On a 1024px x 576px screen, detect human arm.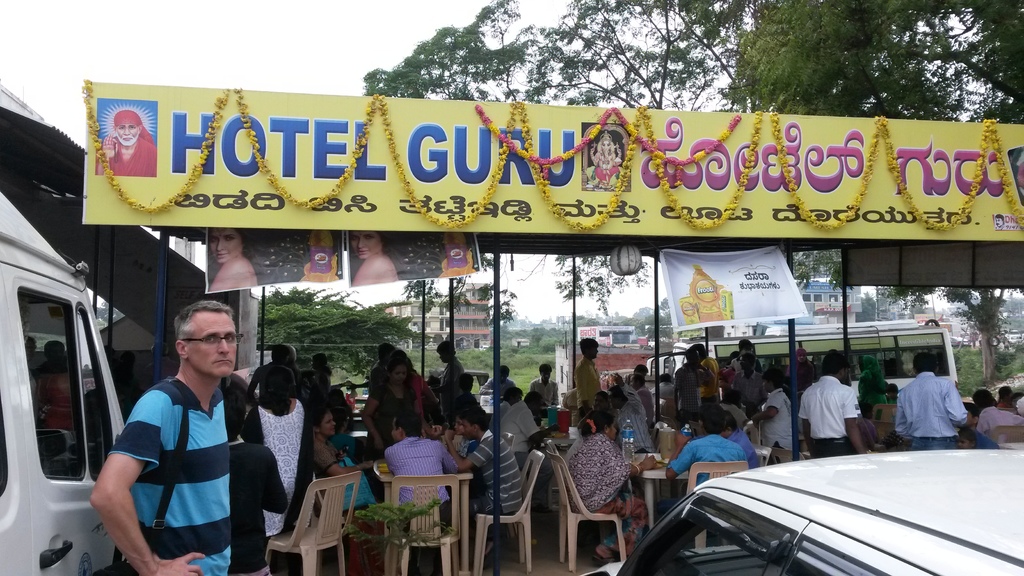
bbox=[449, 428, 504, 471].
